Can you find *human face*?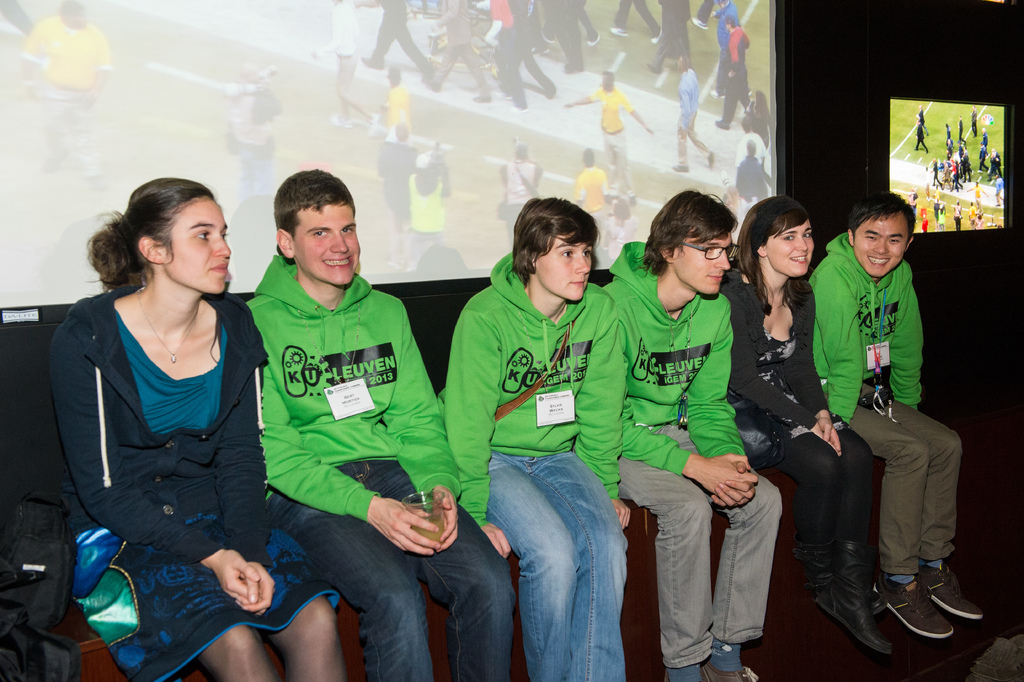
Yes, bounding box: left=159, top=199, right=230, bottom=295.
